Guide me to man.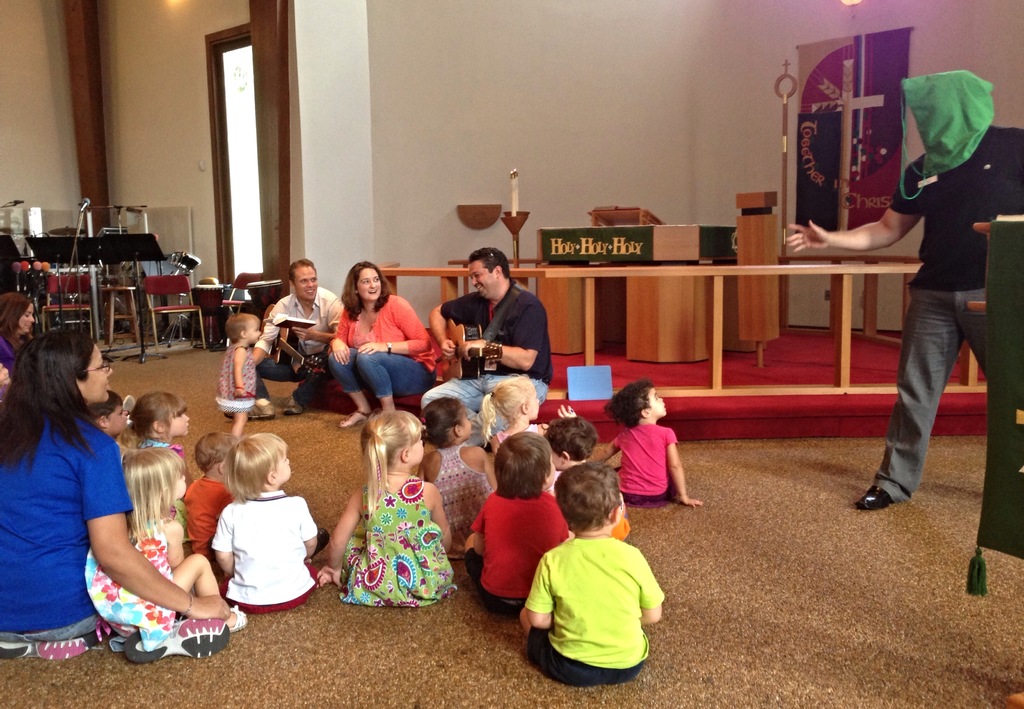
Guidance: (421,246,559,446).
